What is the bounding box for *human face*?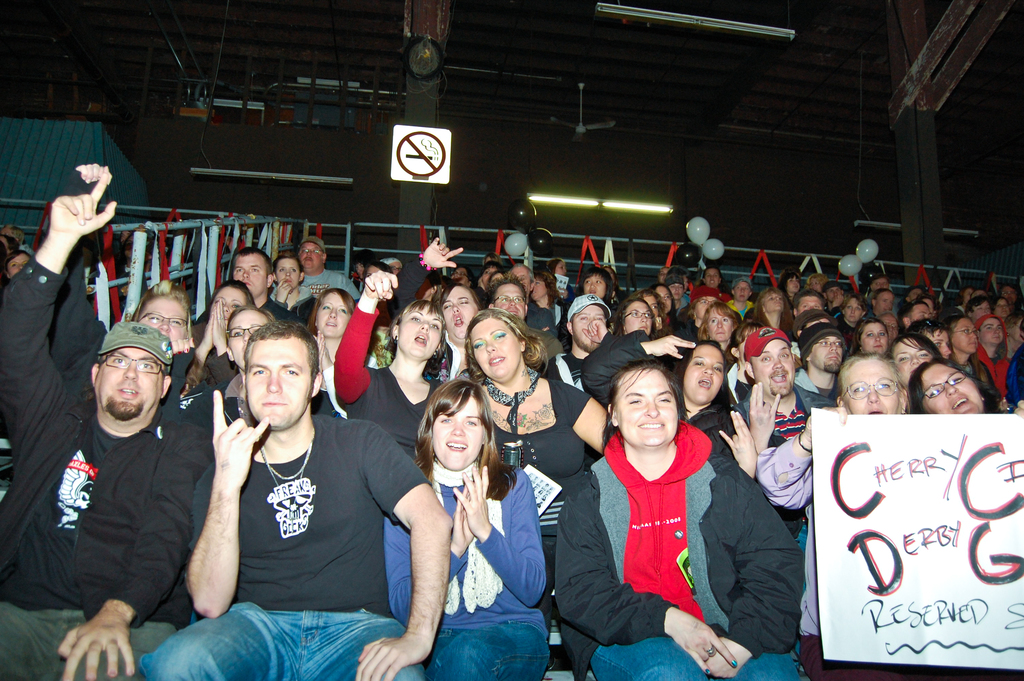
select_region(893, 340, 935, 387).
